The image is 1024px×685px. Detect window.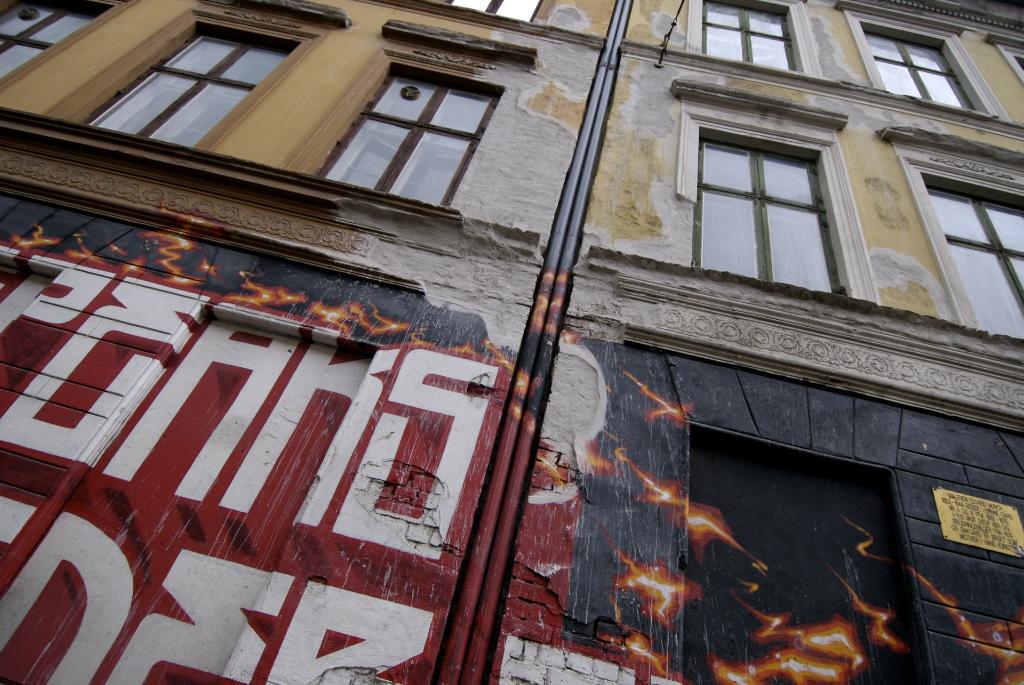
Detection: 315 58 504 206.
